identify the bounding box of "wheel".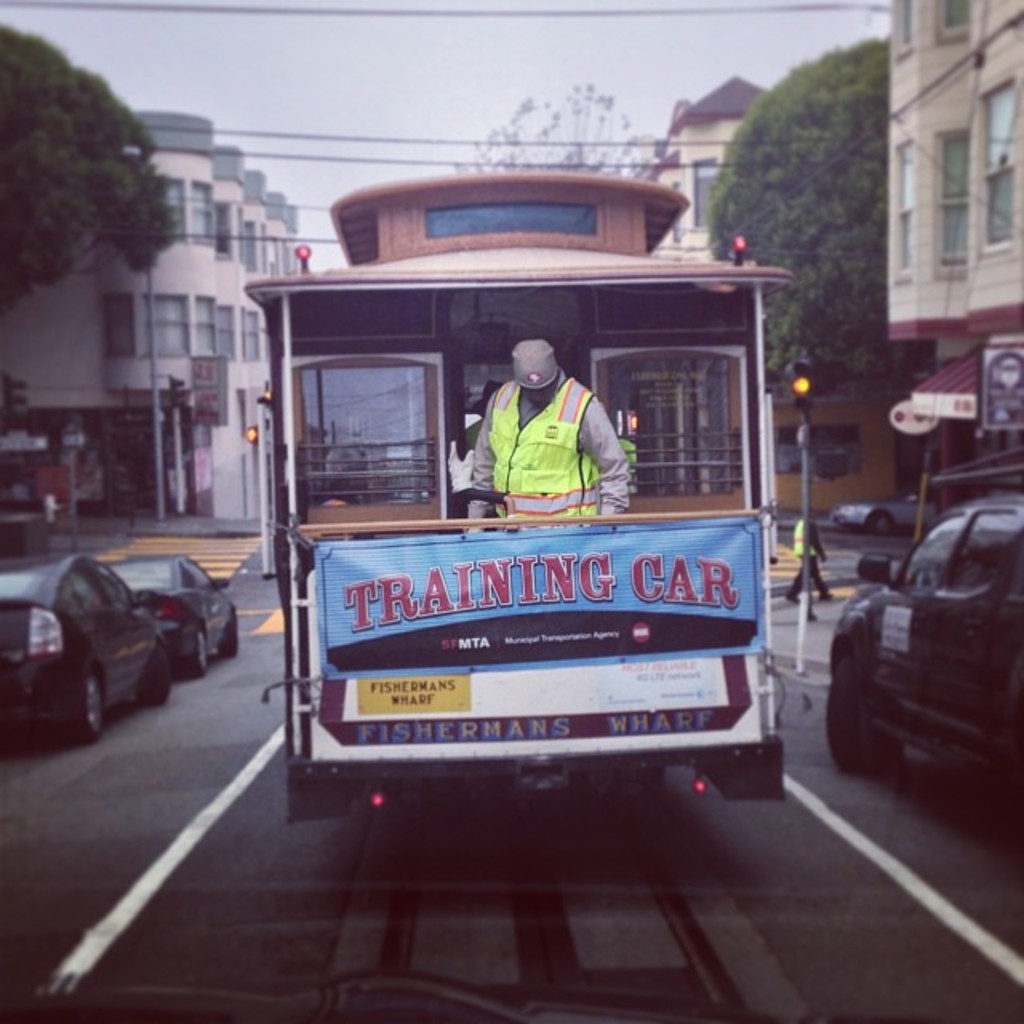
<bbox>870, 510, 893, 538</bbox>.
